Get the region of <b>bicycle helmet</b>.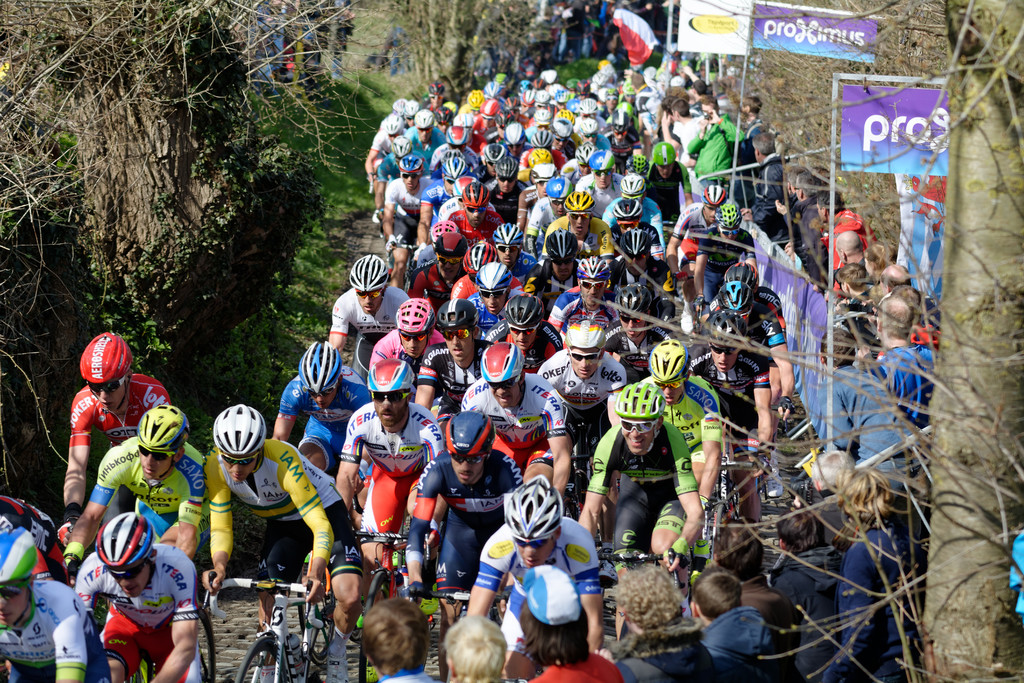
x1=718, y1=280, x2=755, y2=311.
